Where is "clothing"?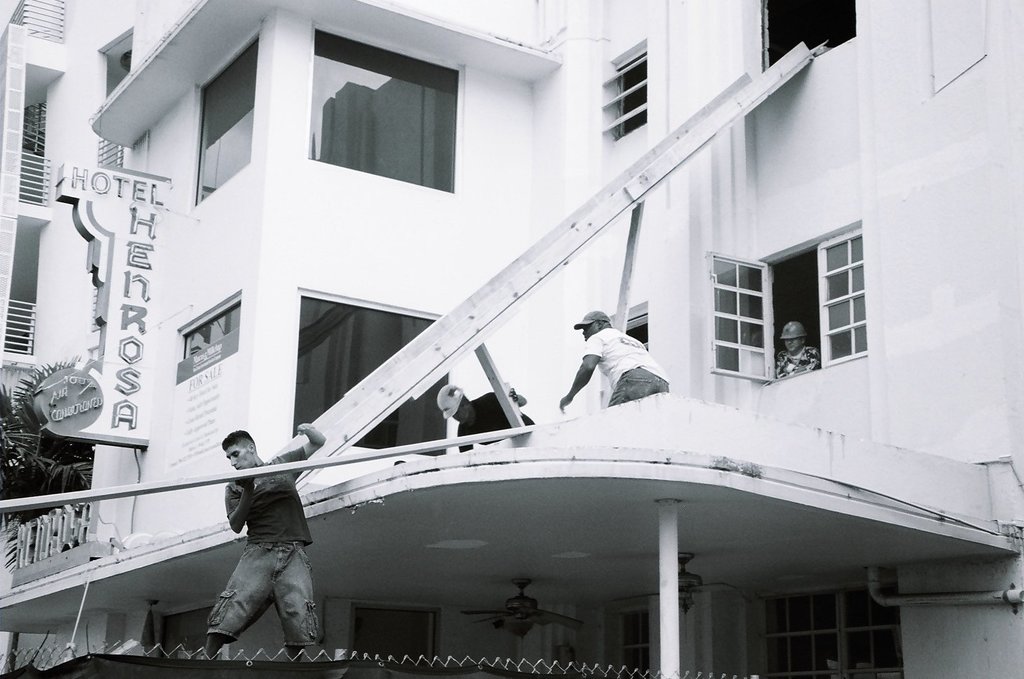
<region>772, 337, 823, 386</region>.
